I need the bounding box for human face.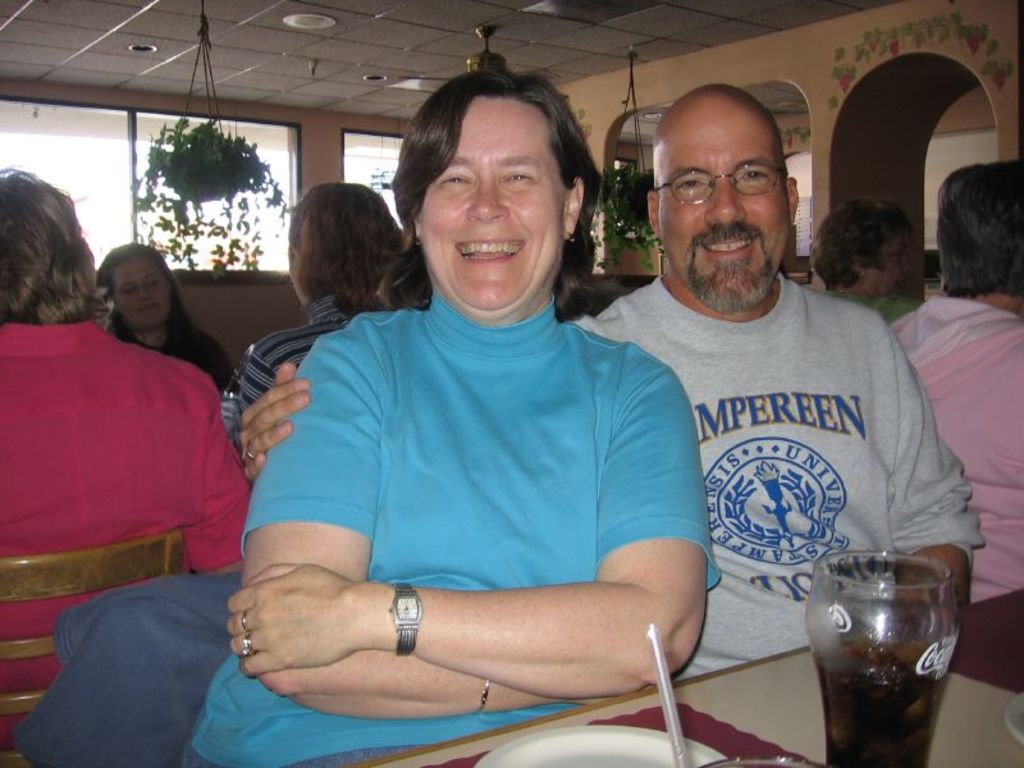
Here it is: (x1=870, y1=224, x2=909, y2=289).
